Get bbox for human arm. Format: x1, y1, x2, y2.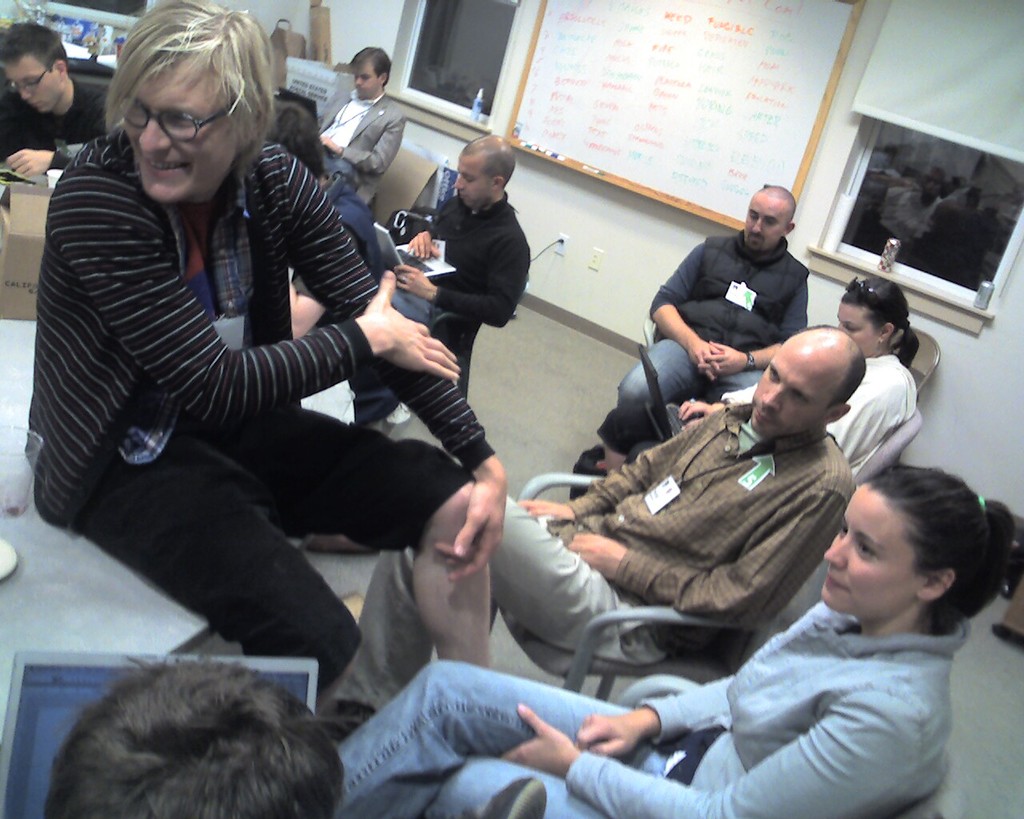
702, 274, 808, 380.
